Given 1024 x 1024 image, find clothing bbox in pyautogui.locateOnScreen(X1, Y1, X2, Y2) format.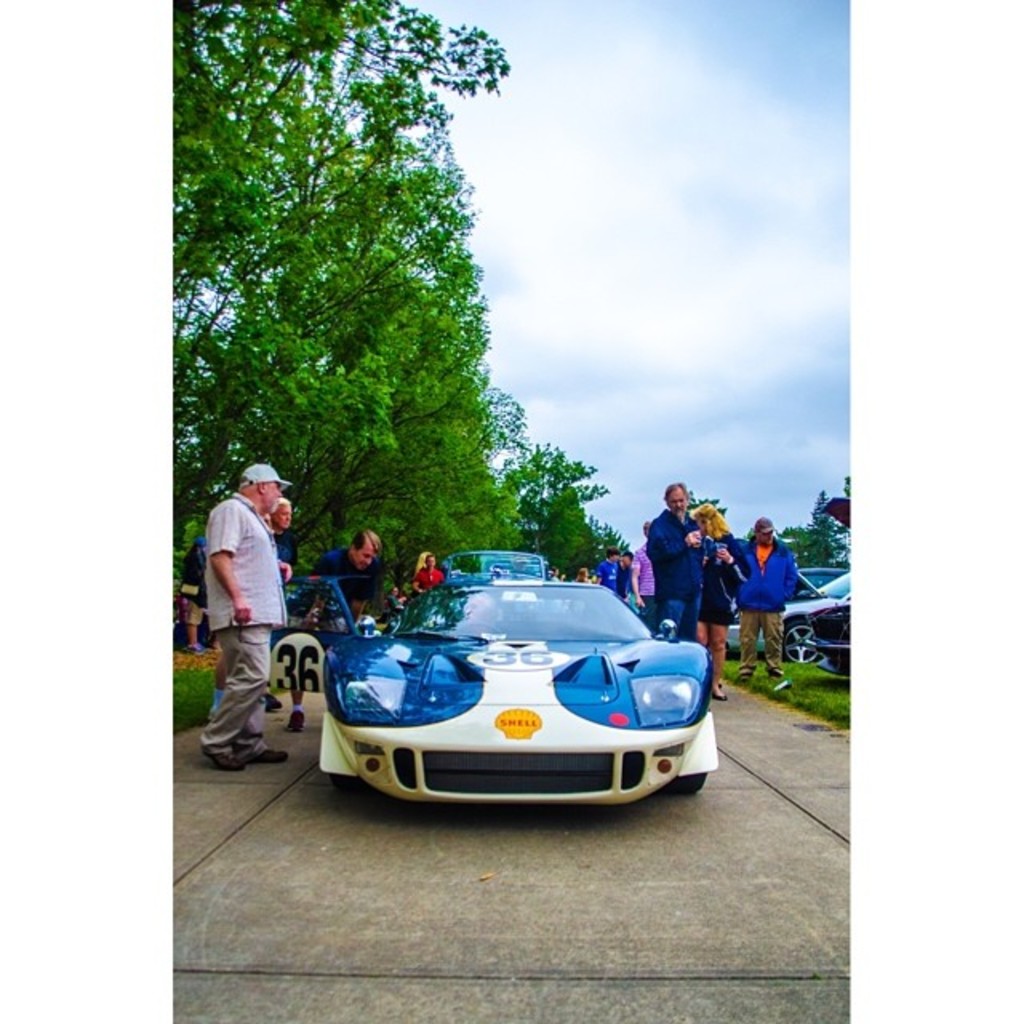
pyautogui.locateOnScreen(302, 550, 384, 646).
